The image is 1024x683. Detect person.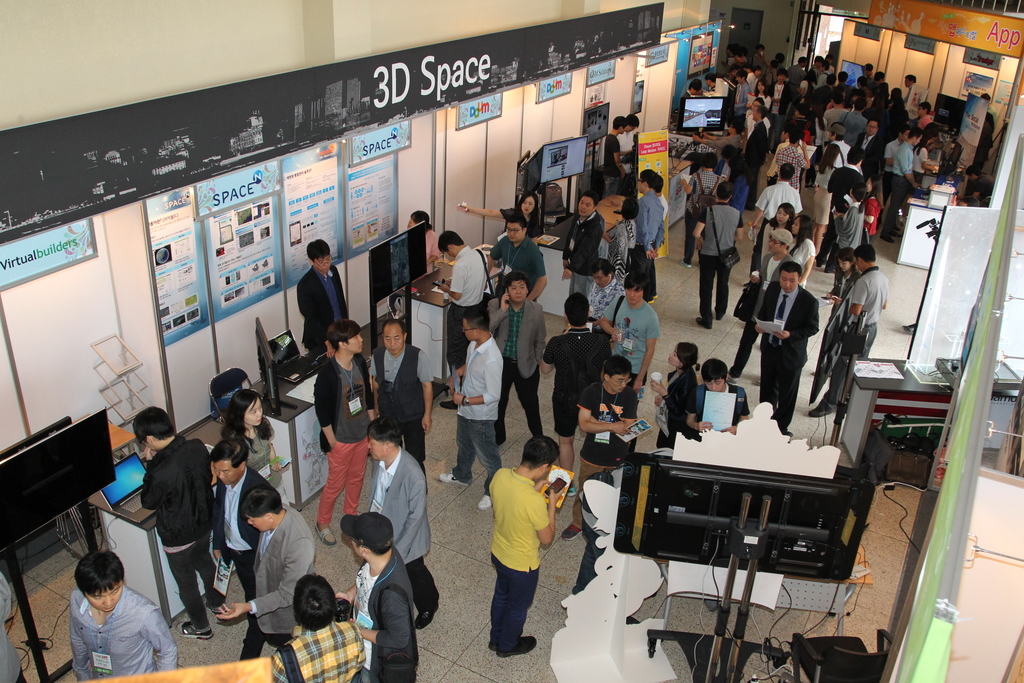
Detection: 692,180,746,330.
